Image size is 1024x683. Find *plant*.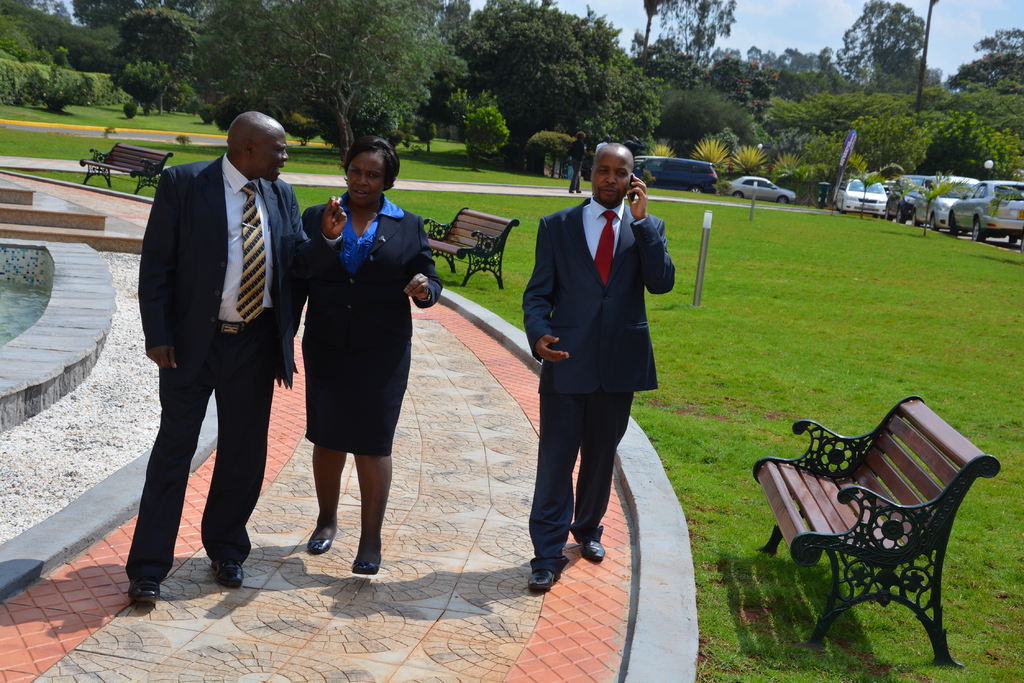
bbox(178, 126, 202, 149).
